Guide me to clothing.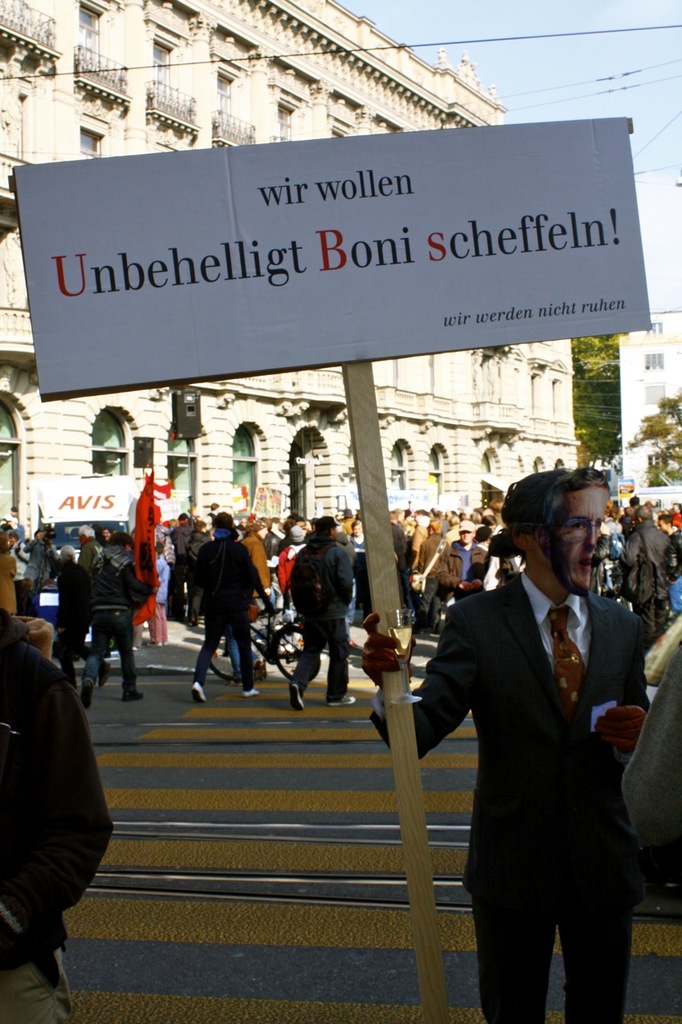
Guidance: [left=191, top=537, right=261, bottom=688].
